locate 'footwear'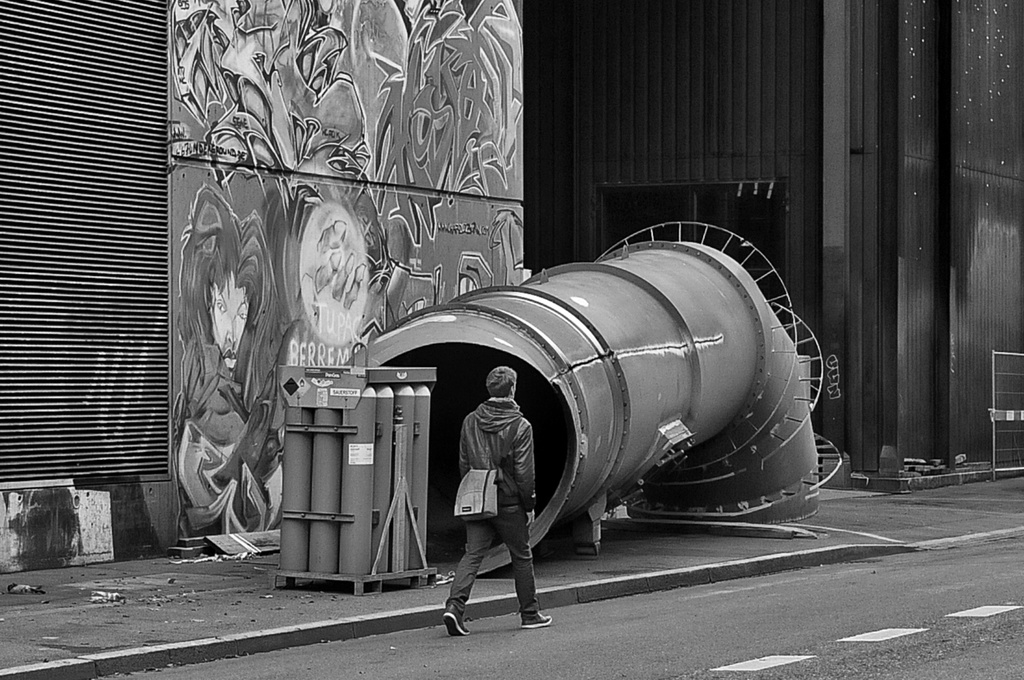
522, 609, 554, 625
